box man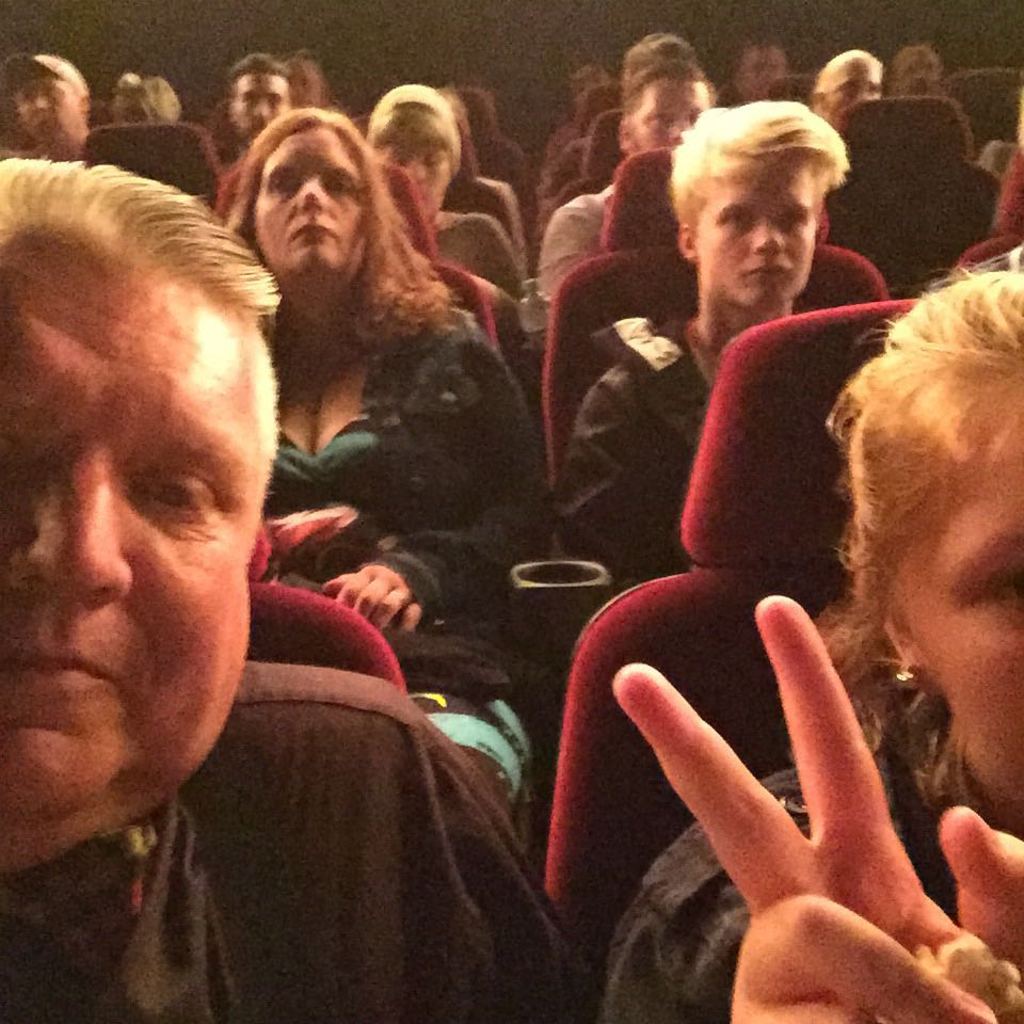
0:50:98:157
